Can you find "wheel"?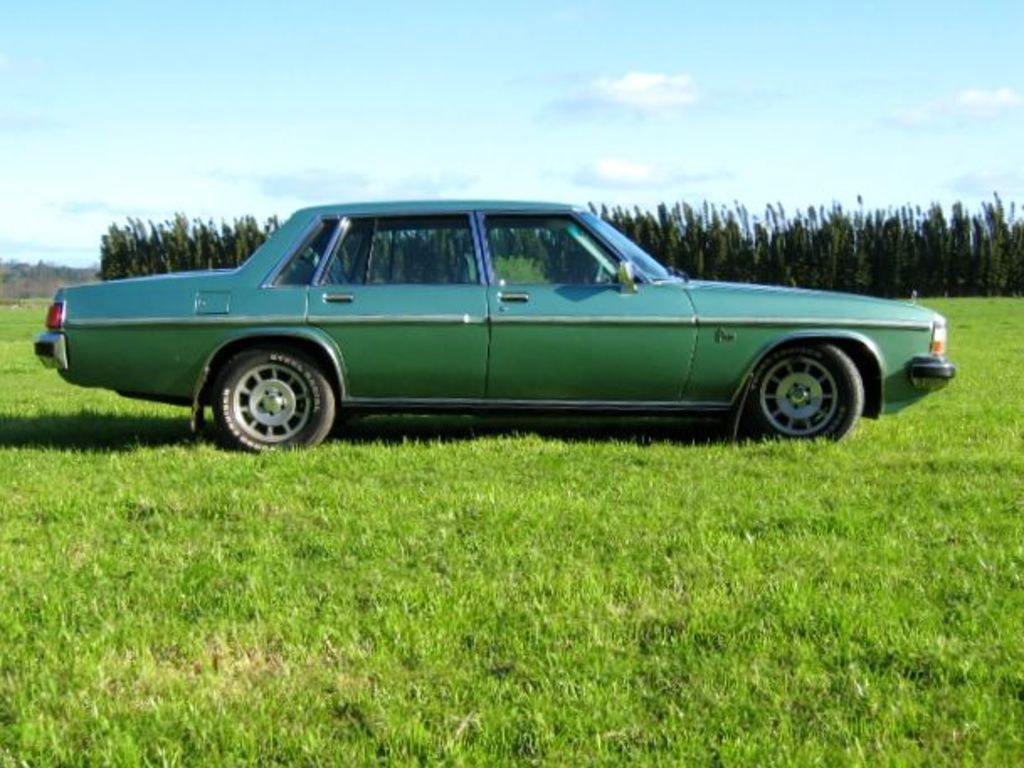
Yes, bounding box: crop(208, 345, 338, 452).
